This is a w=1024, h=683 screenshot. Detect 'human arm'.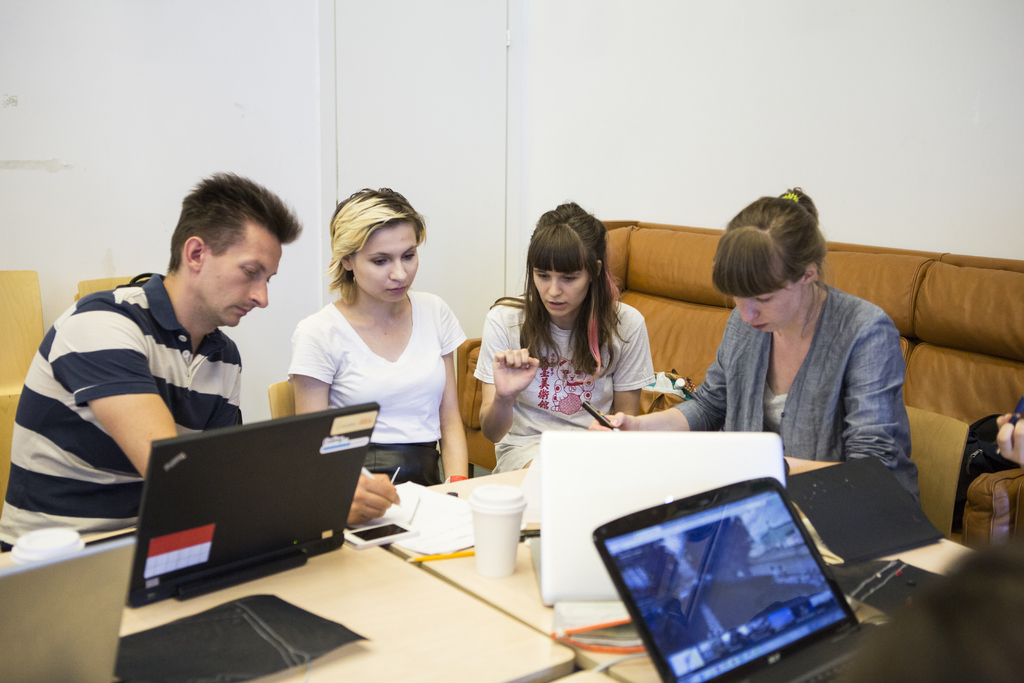
775 331 915 474.
